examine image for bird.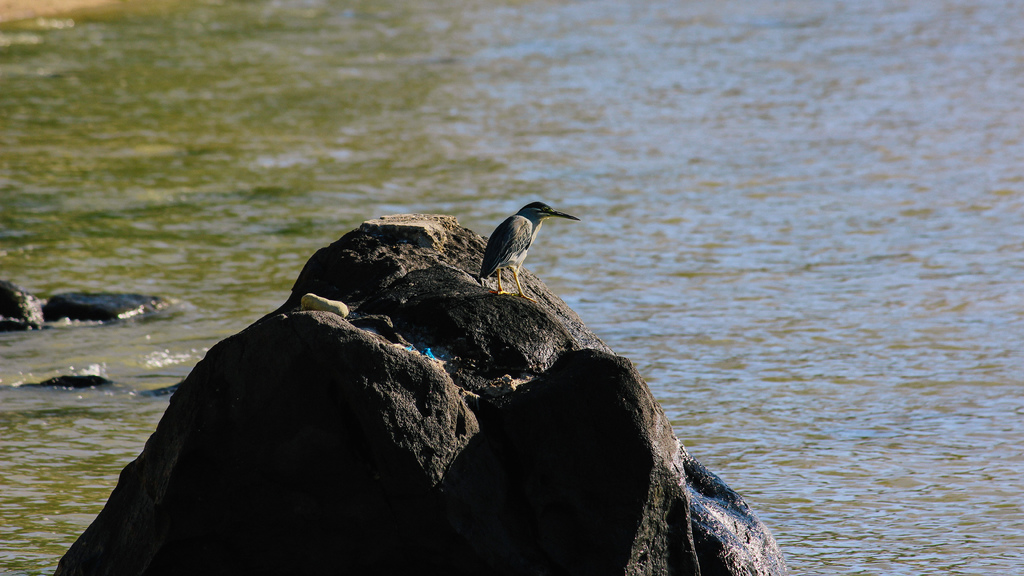
Examination result: crop(461, 188, 587, 287).
